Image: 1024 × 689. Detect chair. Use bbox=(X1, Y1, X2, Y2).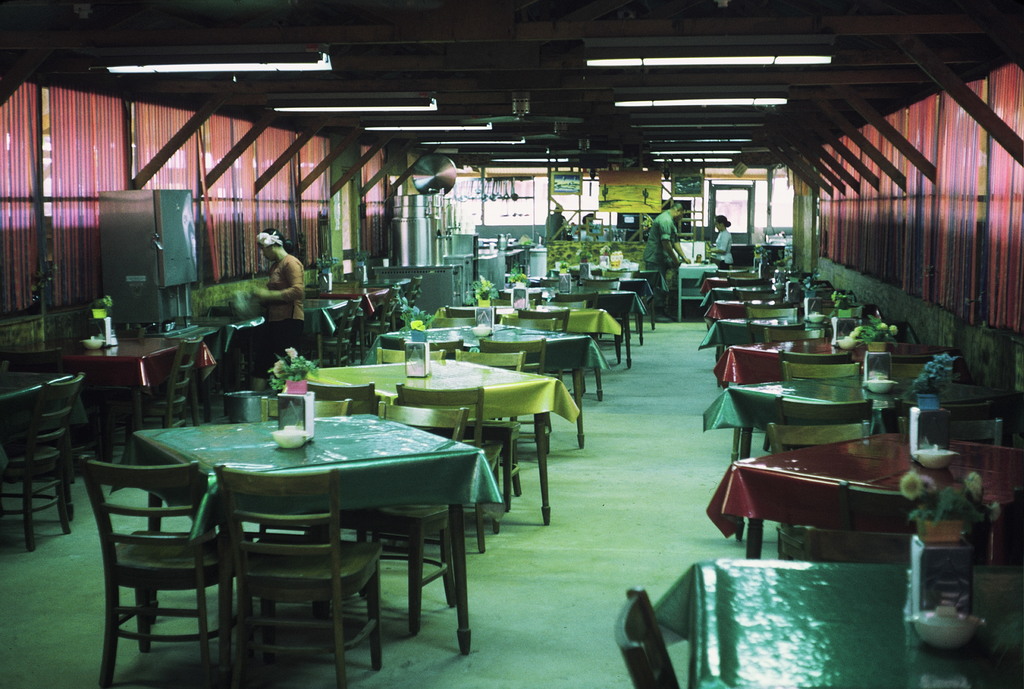
bbox=(430, 317, 484, 326).
